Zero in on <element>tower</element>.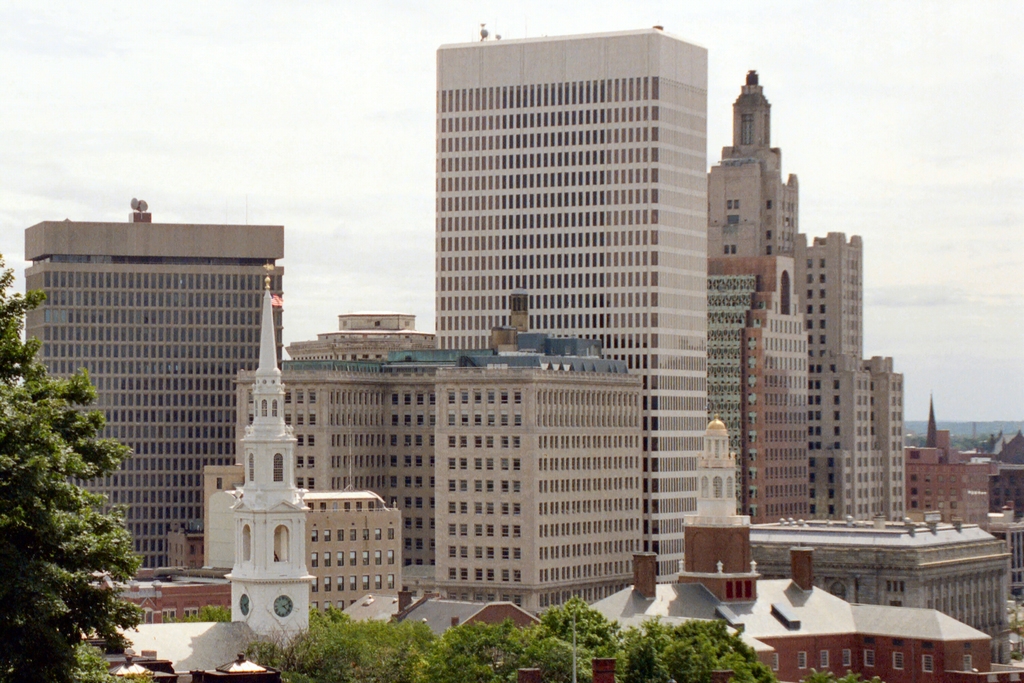
Zeroed in: 709 51 814 280.
